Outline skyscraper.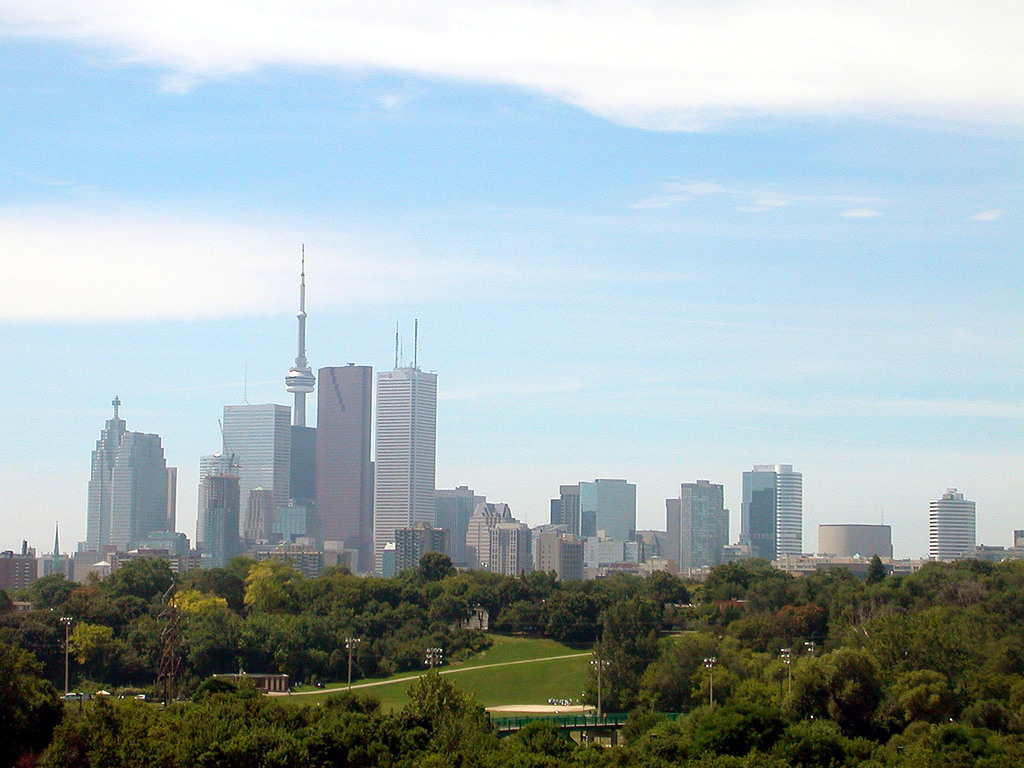
Outline: 71:396:133:582.
